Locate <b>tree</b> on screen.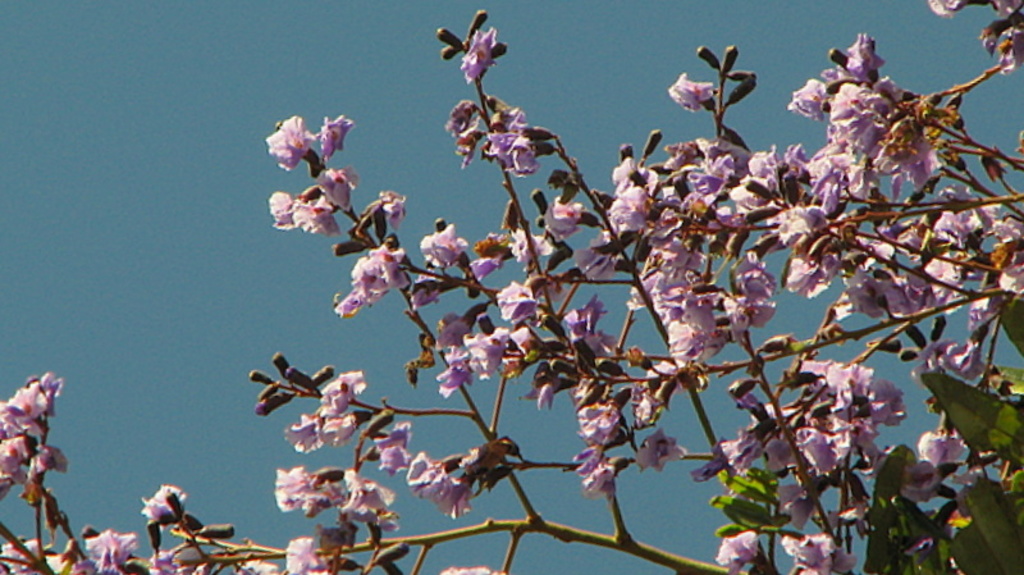
On screen at [205,0,1023,574].
